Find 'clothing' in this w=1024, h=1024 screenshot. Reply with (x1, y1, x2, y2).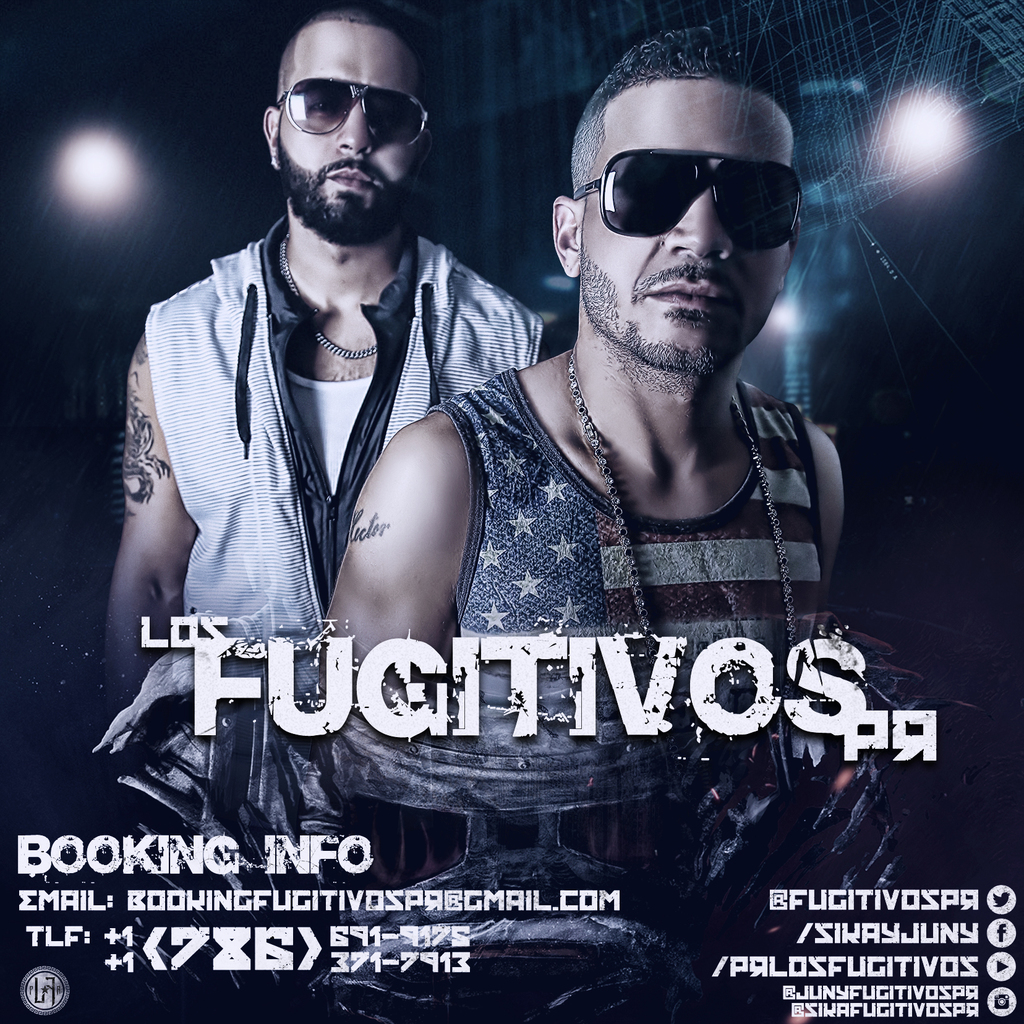
(342, 368, 879, 831).
